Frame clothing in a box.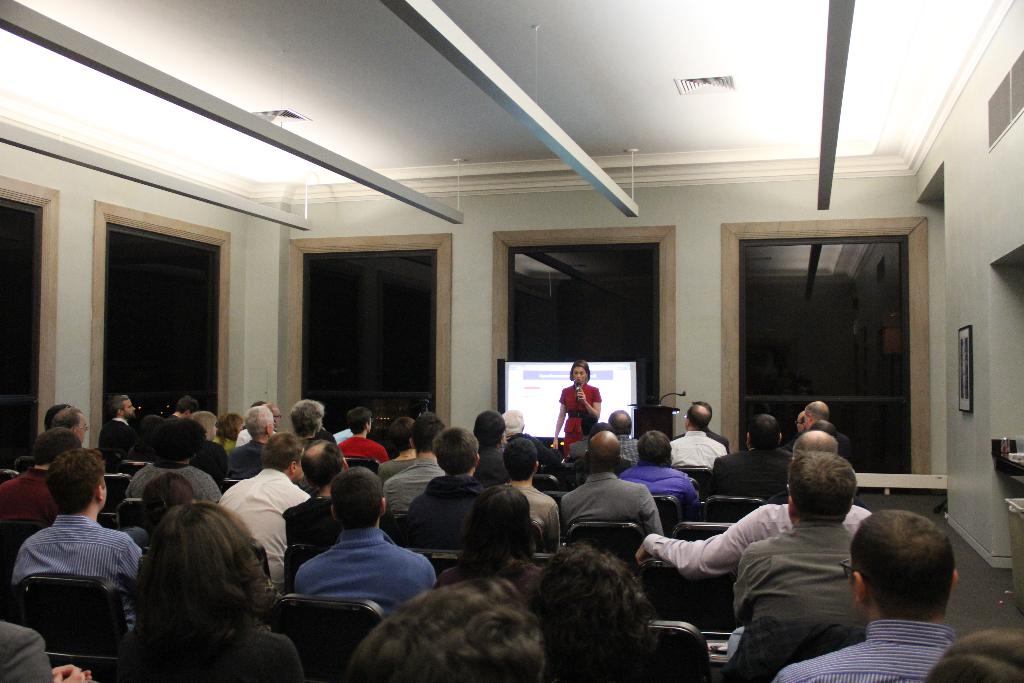
[376,456,414,479].
